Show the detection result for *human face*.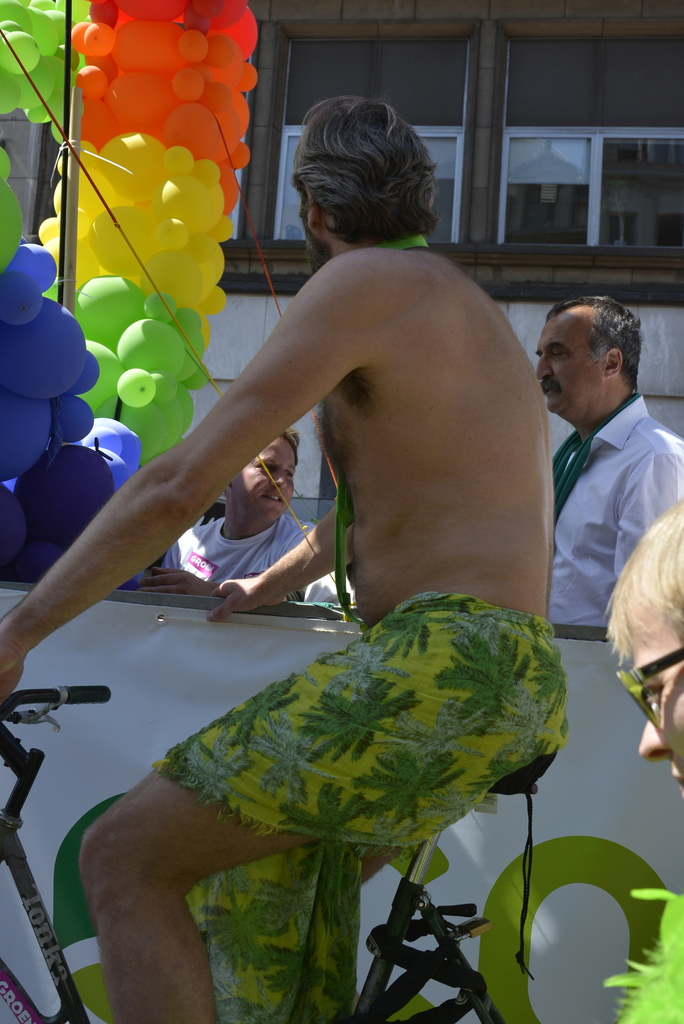
Rect(630, 625, 683, 797).
